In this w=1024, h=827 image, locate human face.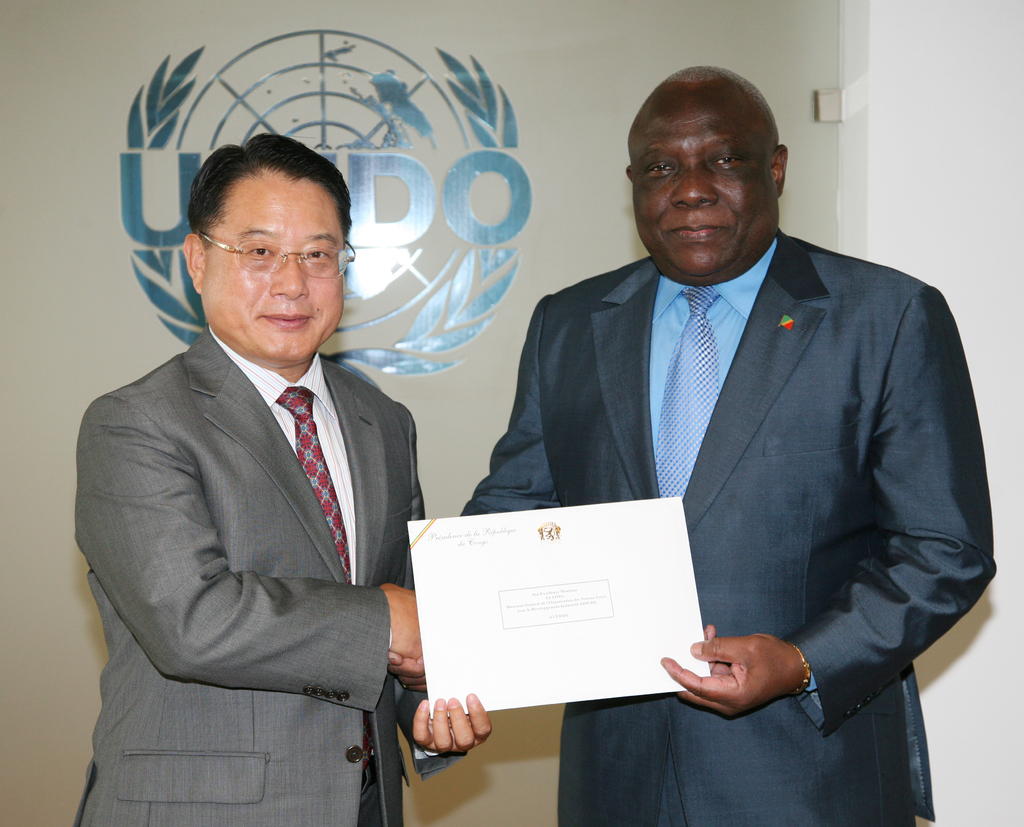
Bounding box: locate(634, 84, 782, 280).
